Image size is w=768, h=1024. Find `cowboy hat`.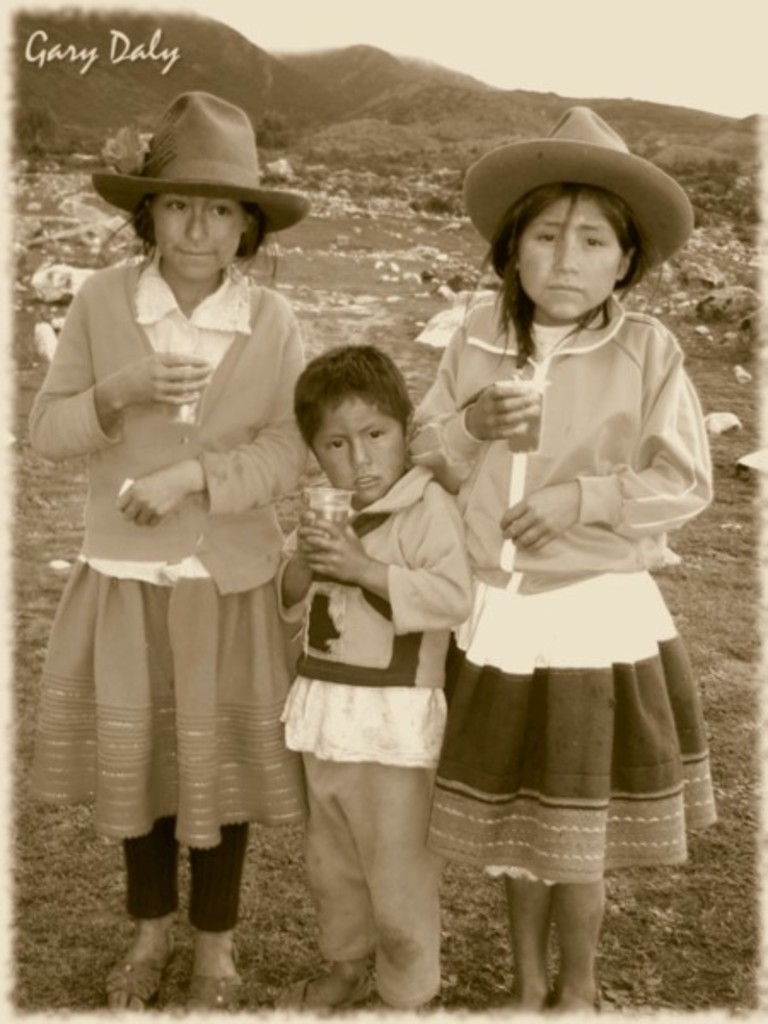
[466,104,686,278].
